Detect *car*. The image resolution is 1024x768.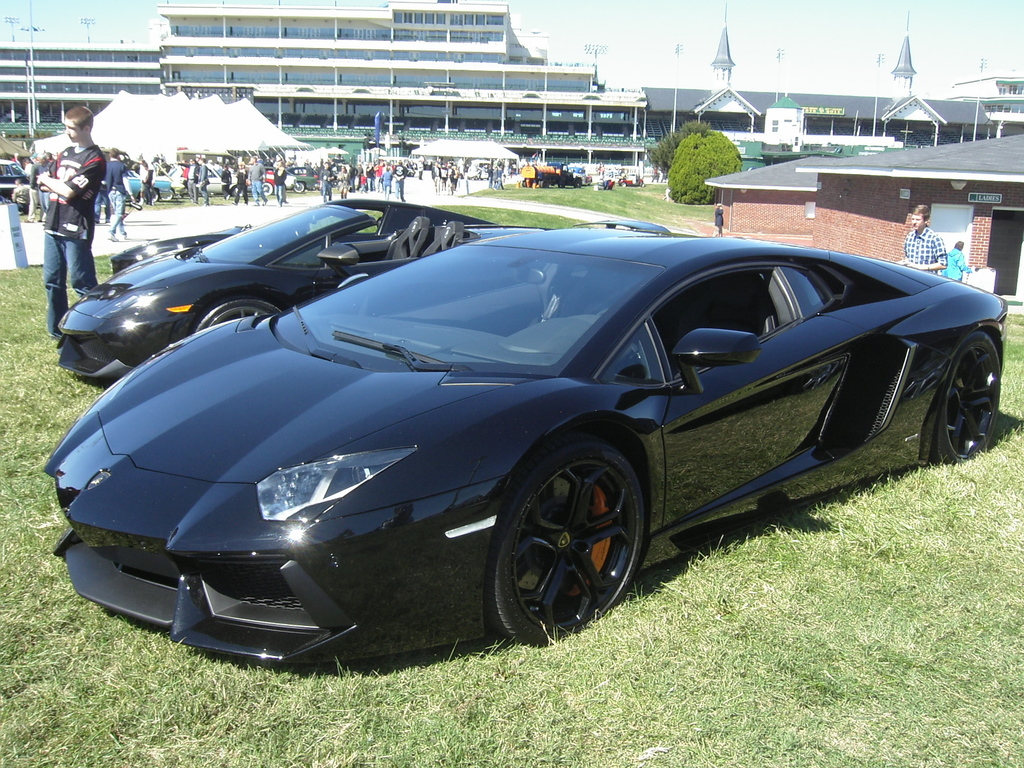
region(35, 225, 1010, 682).
